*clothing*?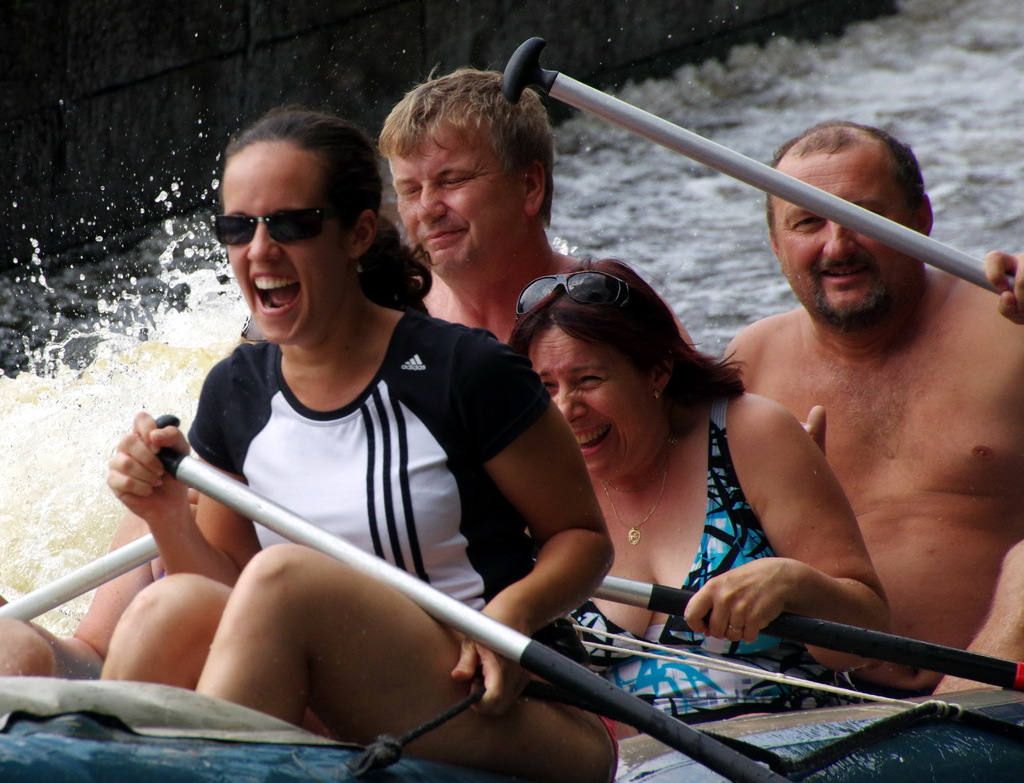
detection(577, 366, 863, 704)
